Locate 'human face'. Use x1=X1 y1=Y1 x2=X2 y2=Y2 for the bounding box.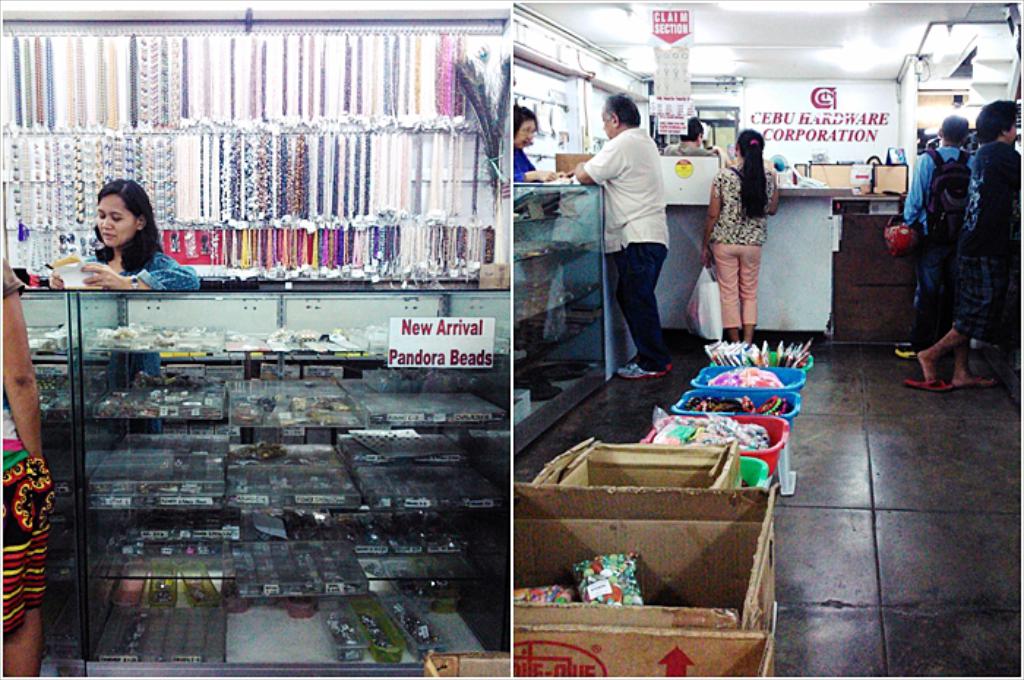
x1=513 y1=118 x2=535 y2=148.
